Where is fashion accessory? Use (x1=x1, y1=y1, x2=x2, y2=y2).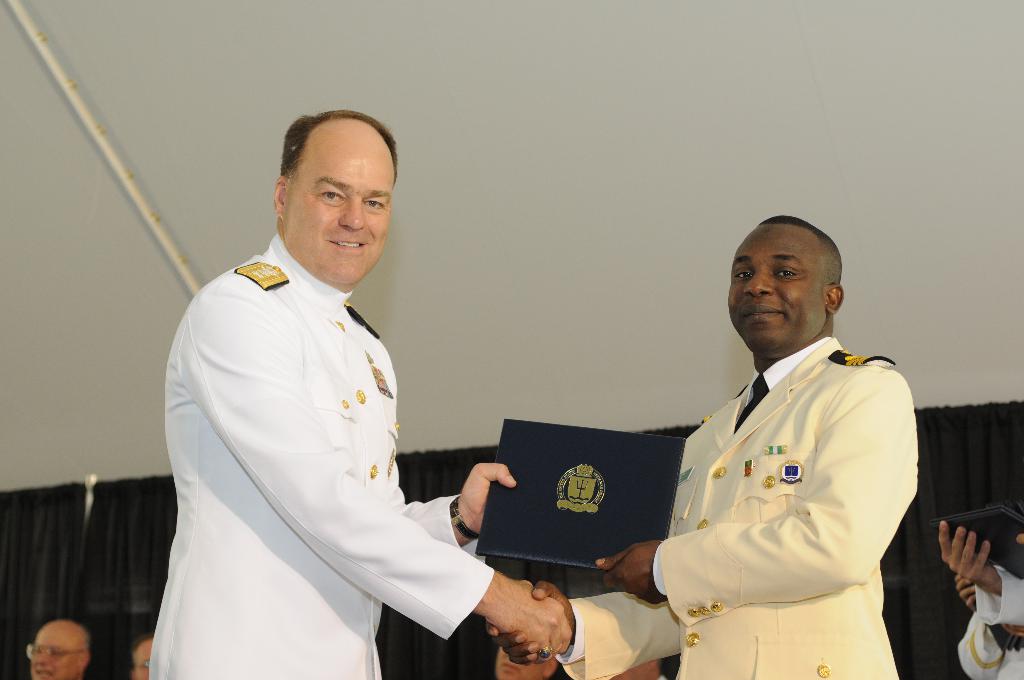
(x1=735, y1=375, x2=769, y2=431).
